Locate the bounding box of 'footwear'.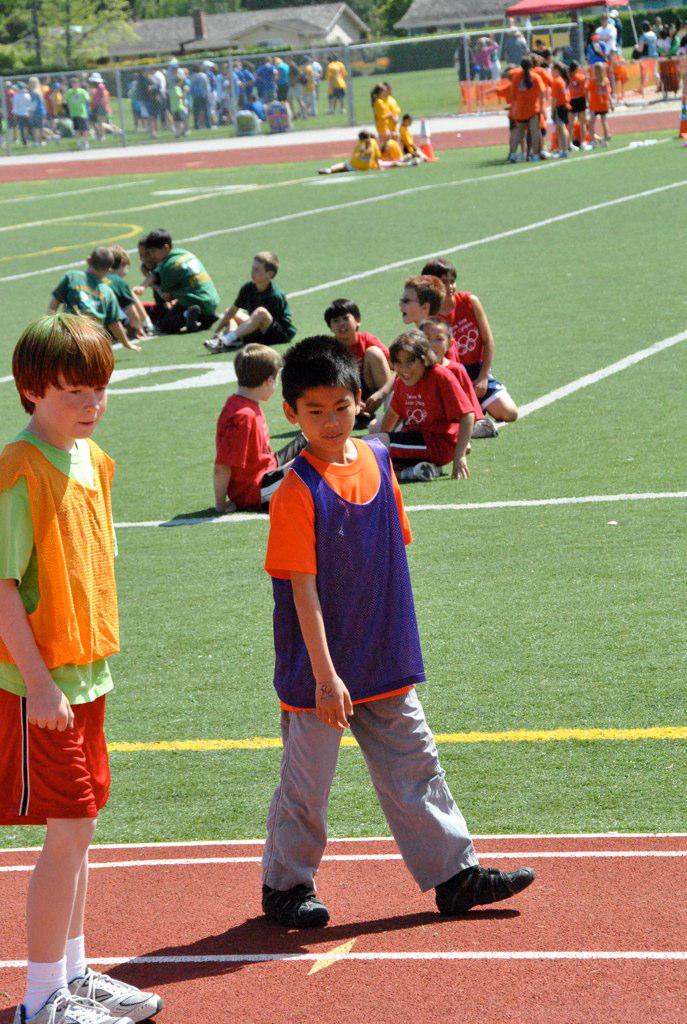
Bounding box: box(411, 458, 445, 481).
